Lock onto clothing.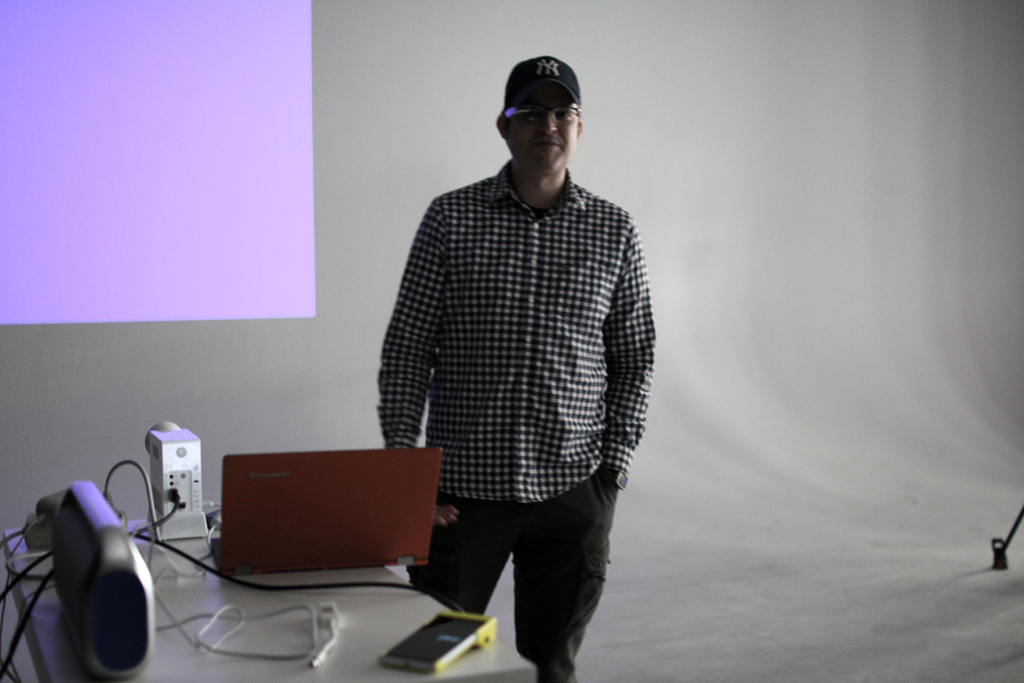
Locked: {"left": 331, "top": 46, "right": 657, "bottom": 651}.
